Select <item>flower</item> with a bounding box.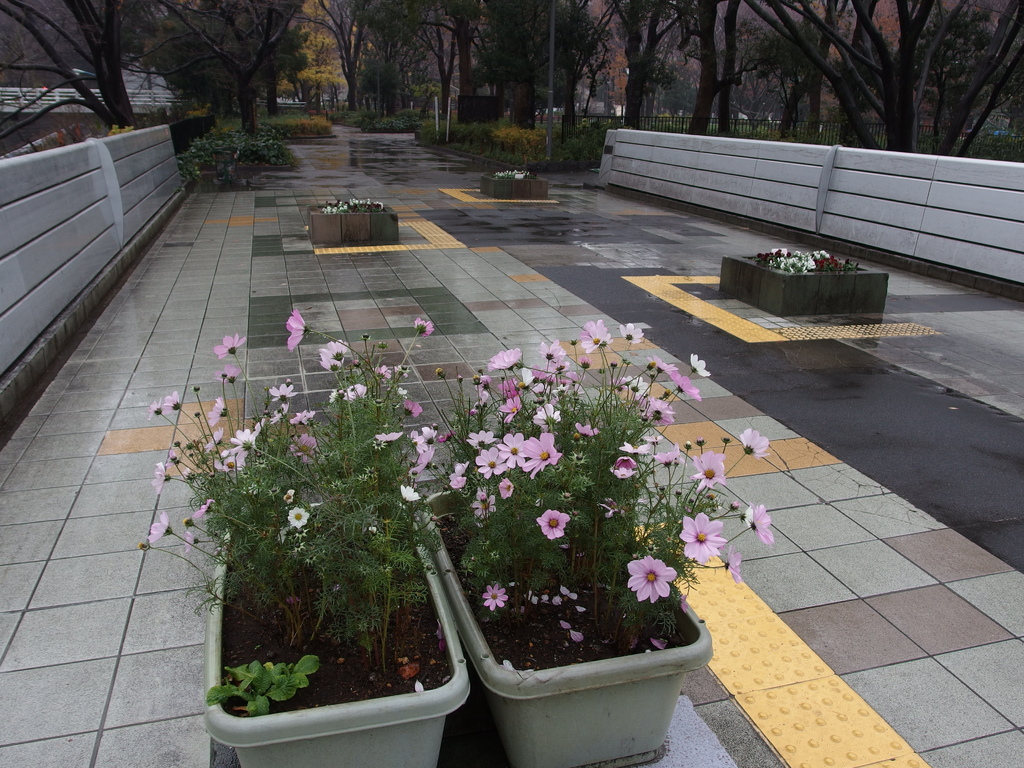
646, 355, 672, 374.
